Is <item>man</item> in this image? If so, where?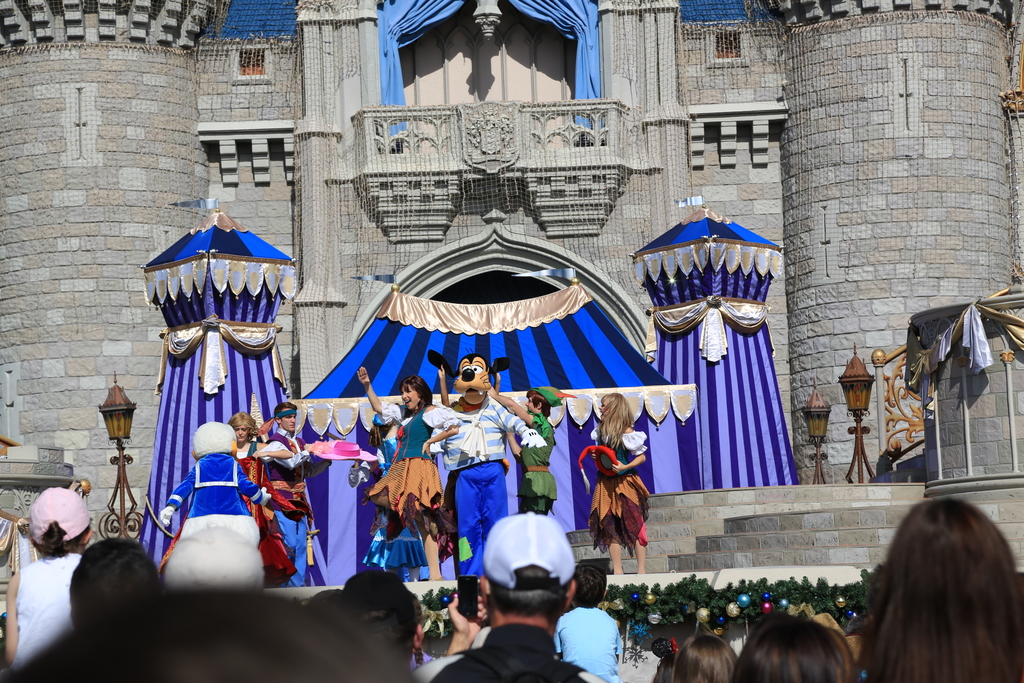
Yes, at bbox=(259, 400, 323, 584).
